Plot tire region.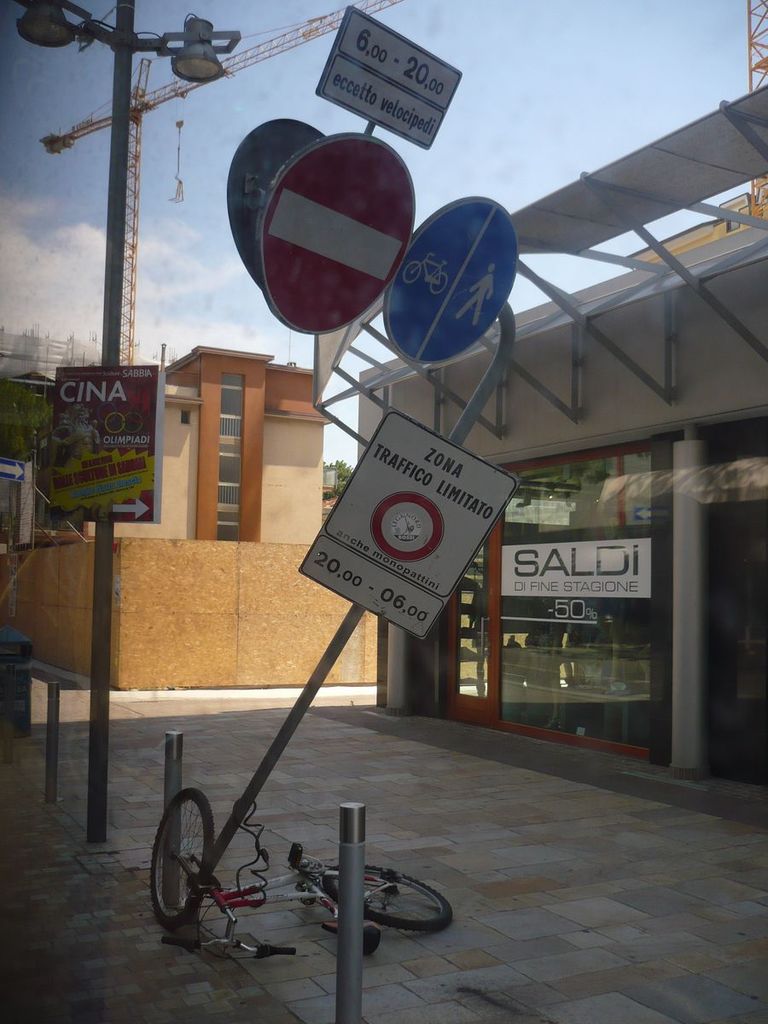
Plotted at 148 790 218 928.
